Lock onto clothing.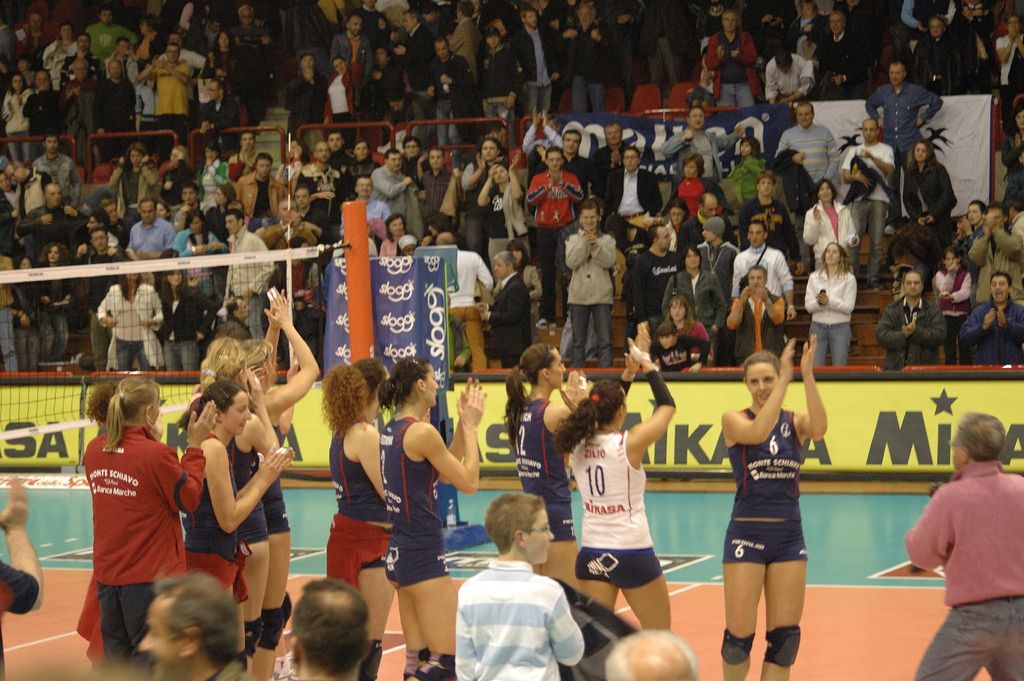
Locked: (572,438,657,587).
